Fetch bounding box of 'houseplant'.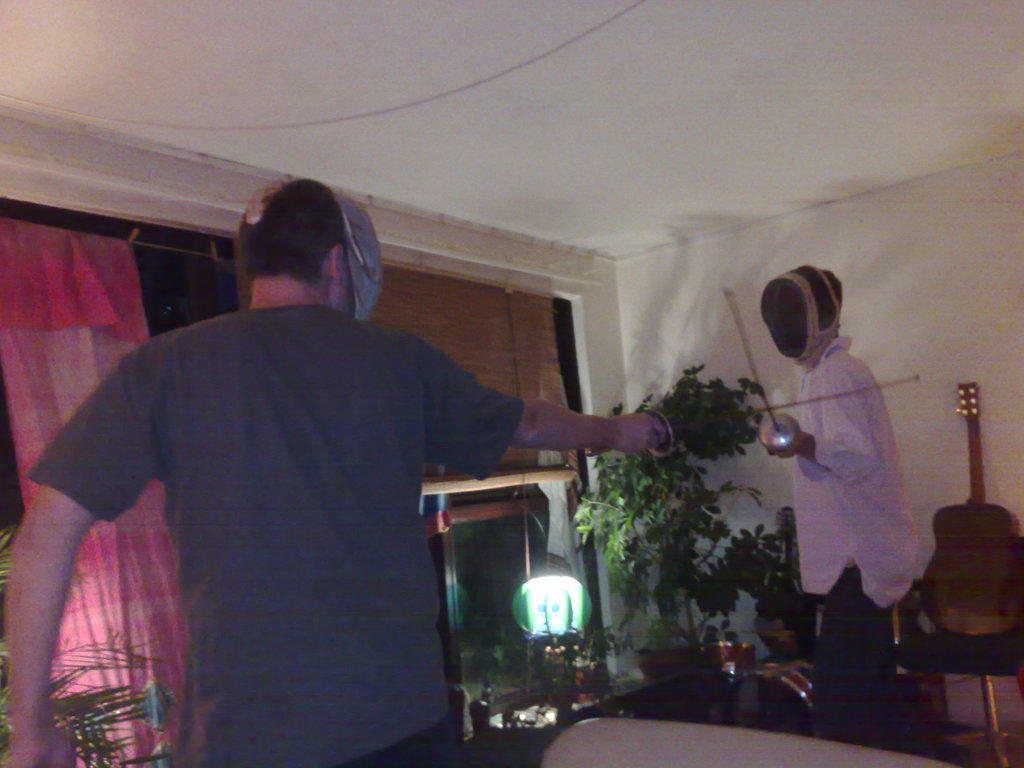
Bbox: x1=736 y1=533 x2=819 y2=662.
